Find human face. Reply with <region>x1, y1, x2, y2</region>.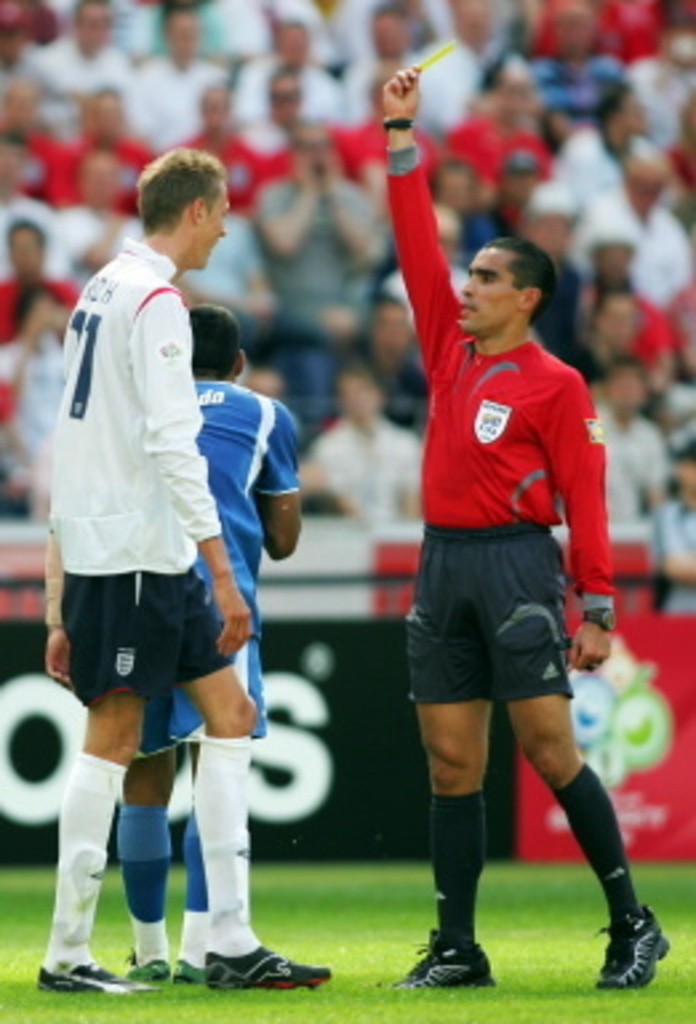
<region>200, 179, 232, 269</region>.
